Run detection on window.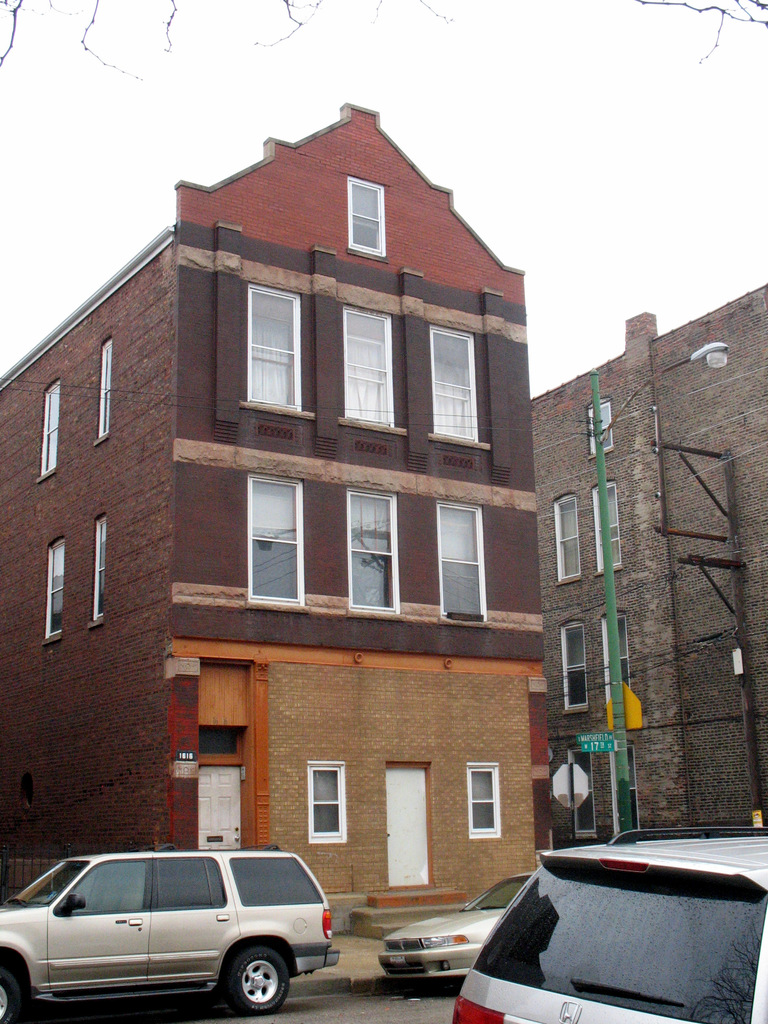
Result: (x1=44, y1=383, x2=65, y2=471).
